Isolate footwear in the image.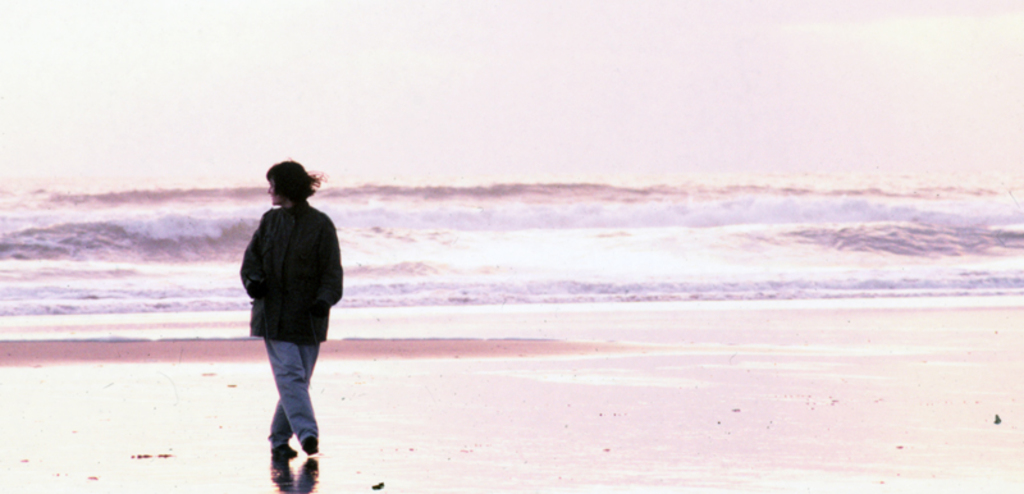
Isolated region: rect(302, 436, 317, 454).
